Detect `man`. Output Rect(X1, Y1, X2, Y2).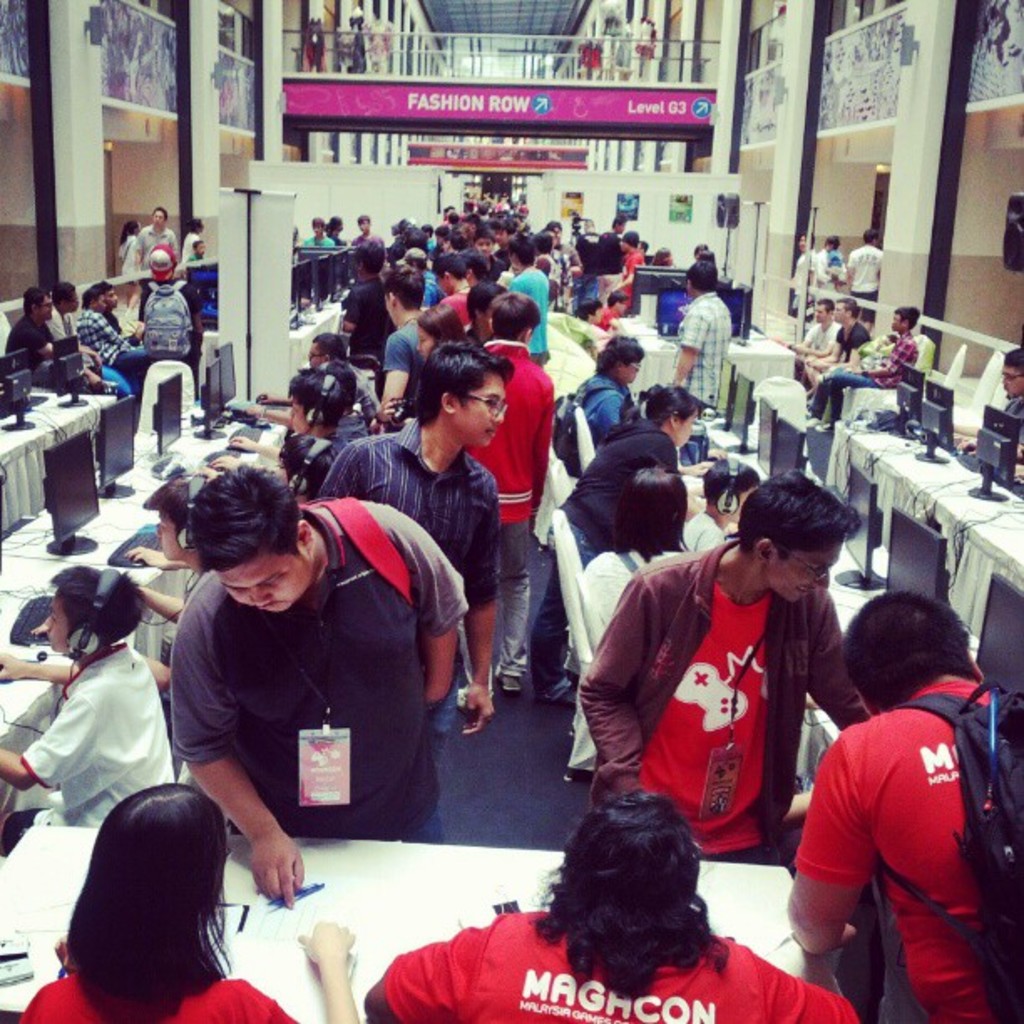
Rect(845, 228, 875, 321).
